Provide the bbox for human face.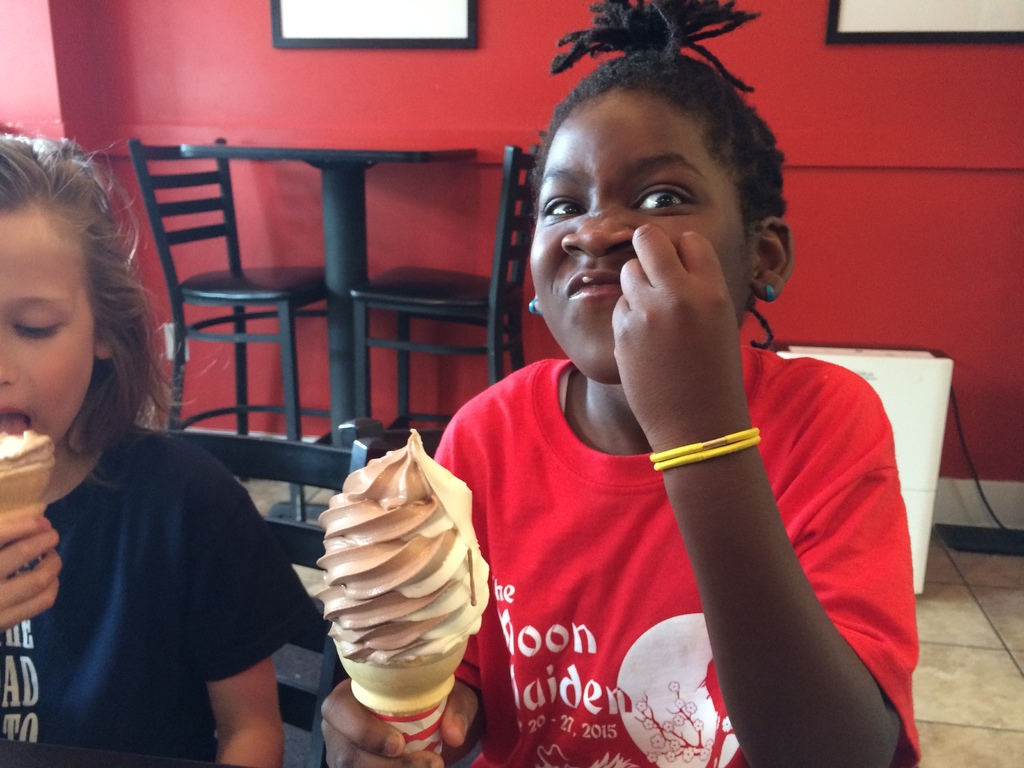
[525,92,752,384].
